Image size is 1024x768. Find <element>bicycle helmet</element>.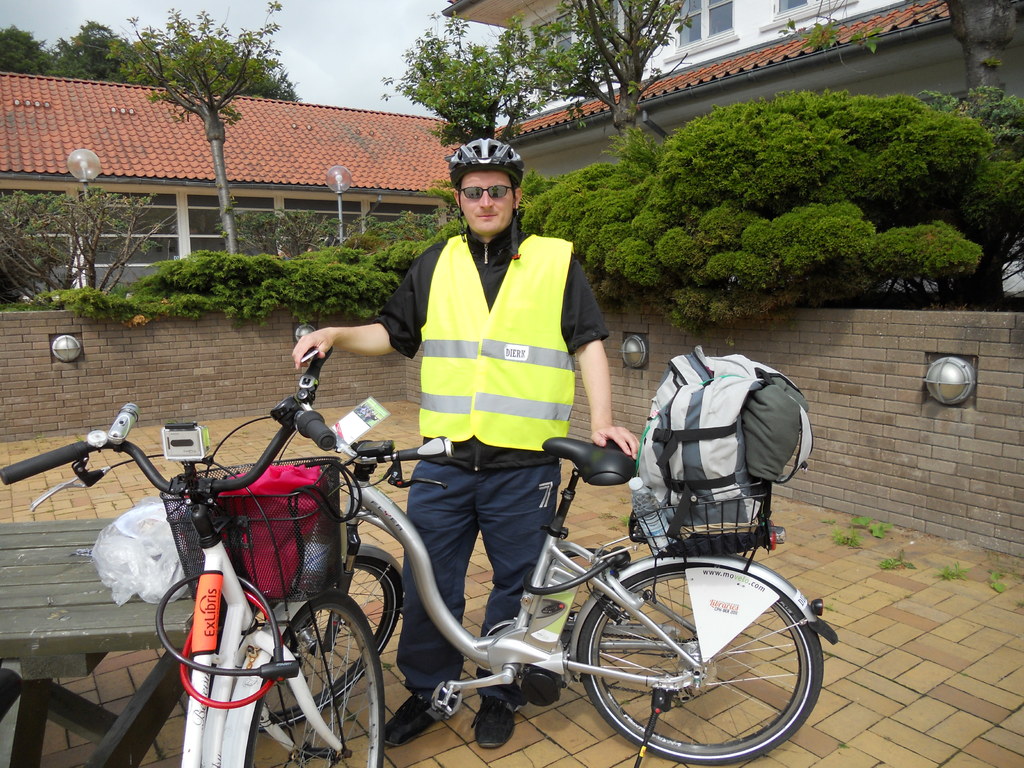
bbox=(441, 134, 525, 167).
